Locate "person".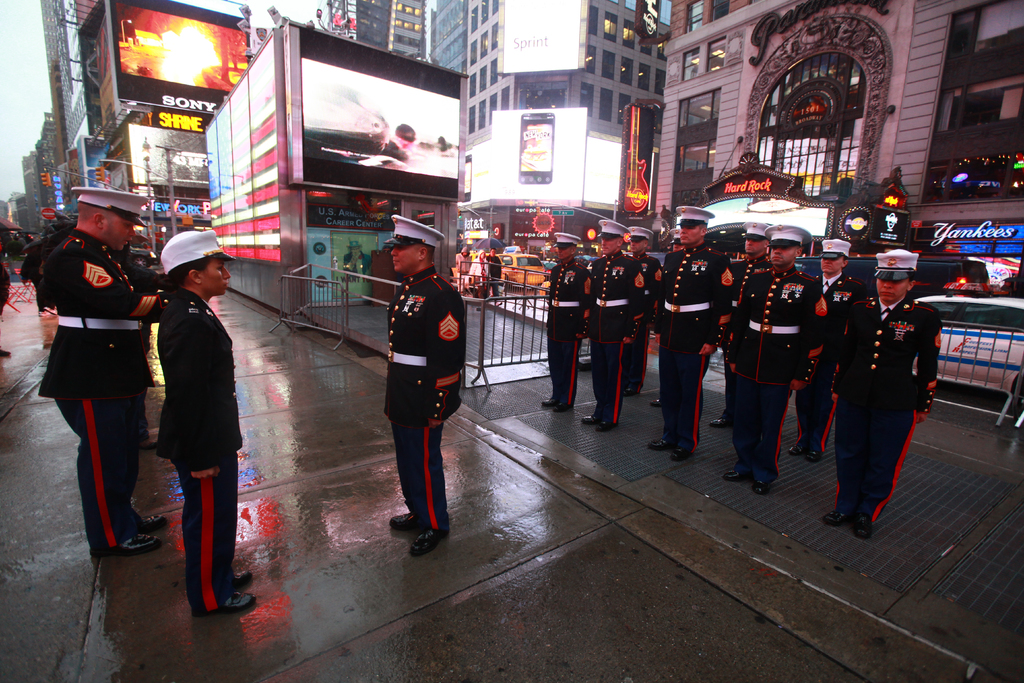
Bounding box: locate(572, 226, 642, 434).
